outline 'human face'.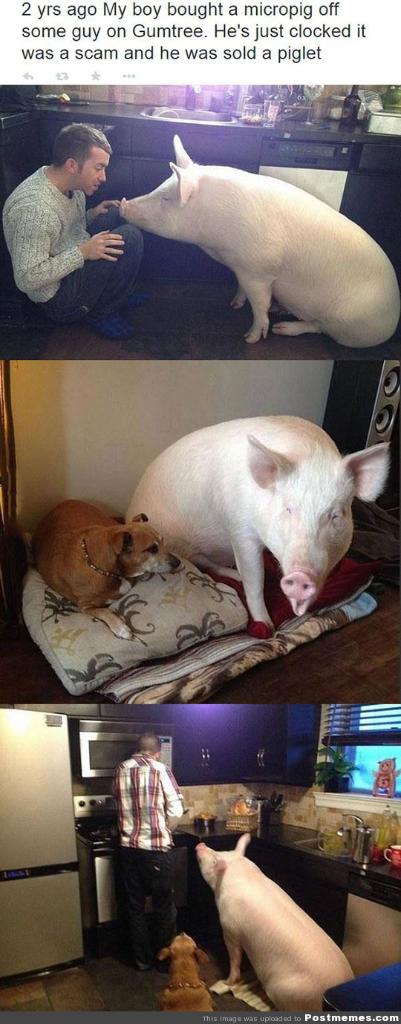
Outline: pyautogui.locateOnScreen(73, 147, 110, 196).
